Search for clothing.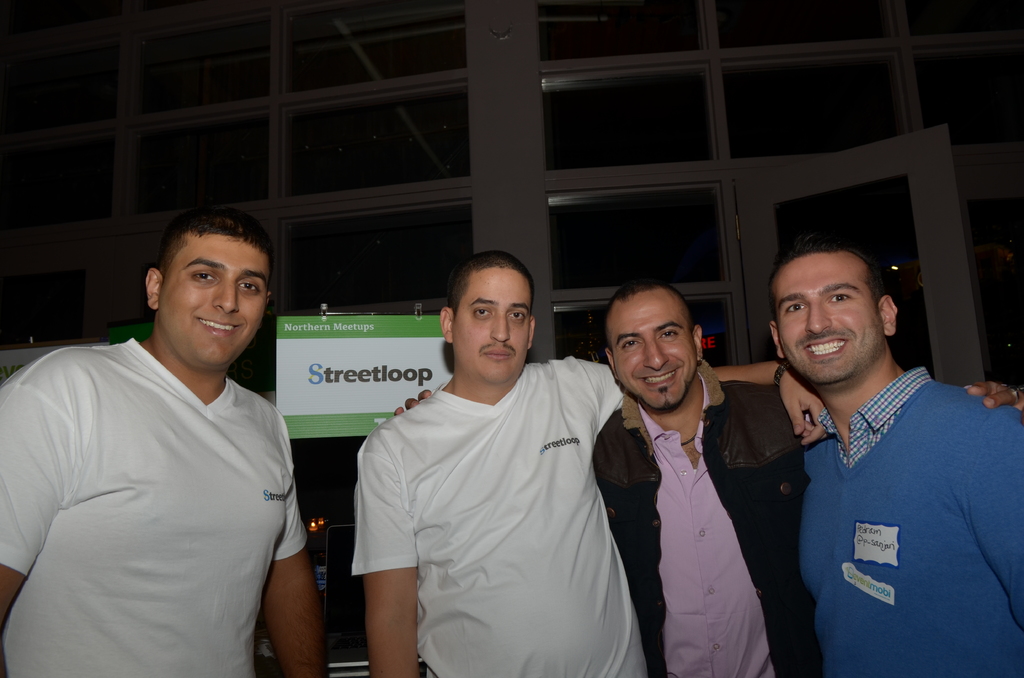
Found at [x1=595, y1=351, x2=822, y2=677].
